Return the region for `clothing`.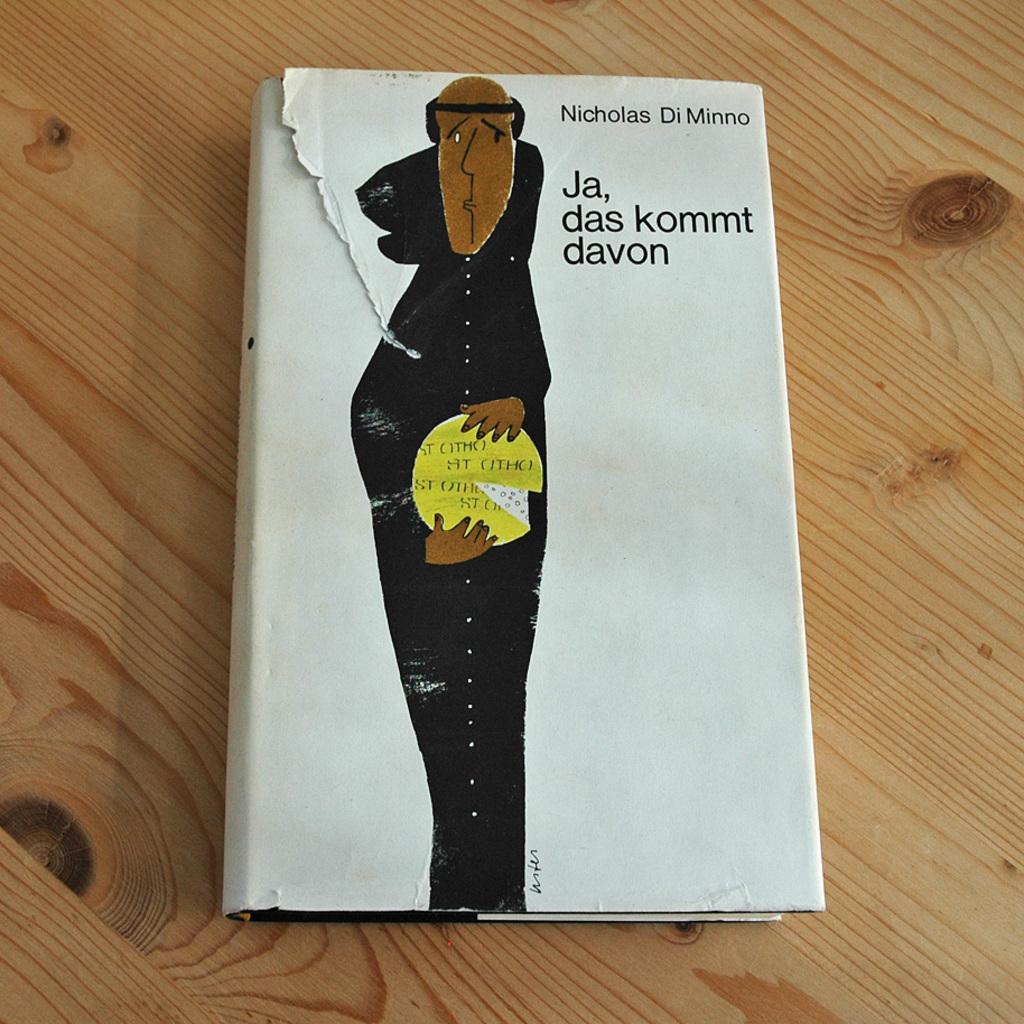
select_region(346, 139, 553, 915).
